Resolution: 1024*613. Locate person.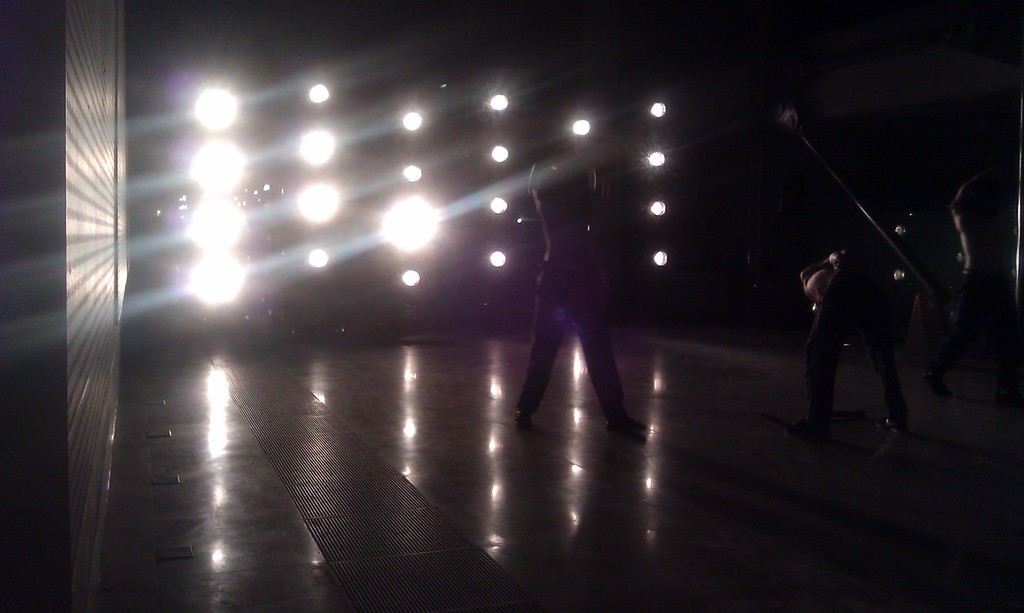
520,138,641,435.
